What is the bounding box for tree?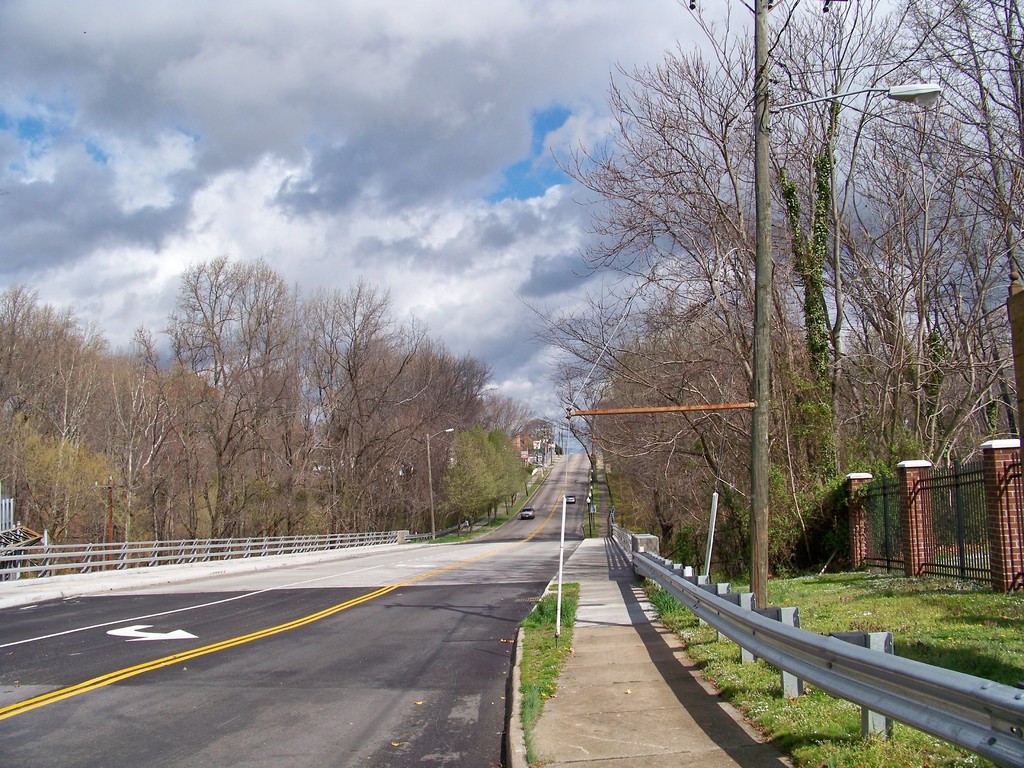
bbox=(550, 0, 1023, 572).
